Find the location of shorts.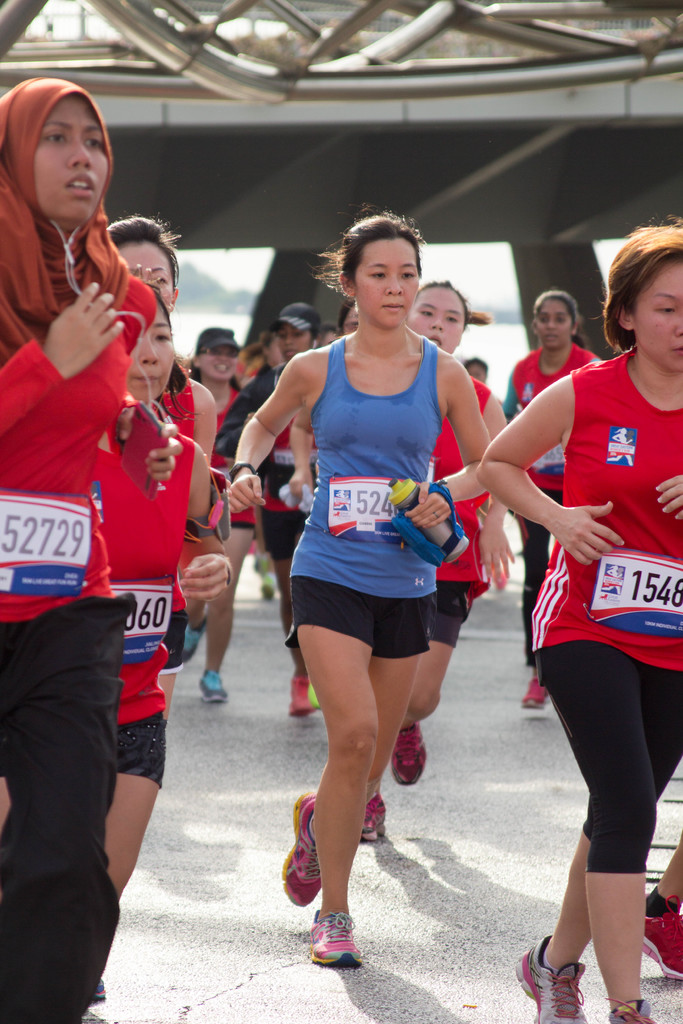
Location: locate(227, 516, 255, 532).
